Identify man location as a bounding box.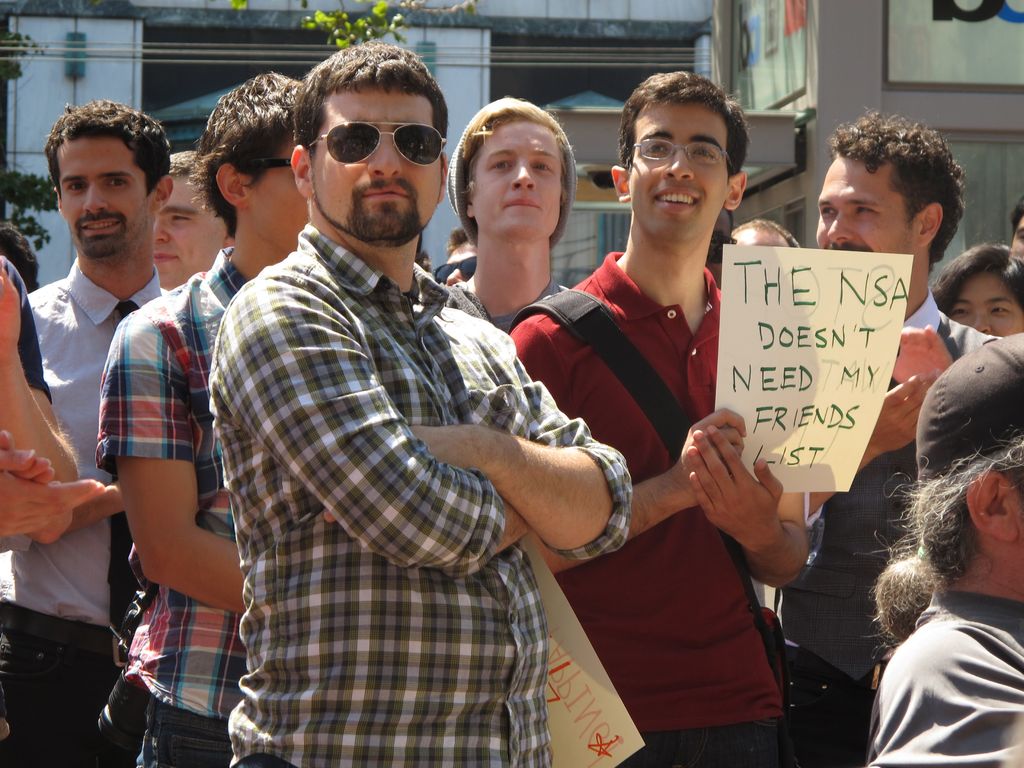
(x1=151, y1=152, x2=241, y2=292).
